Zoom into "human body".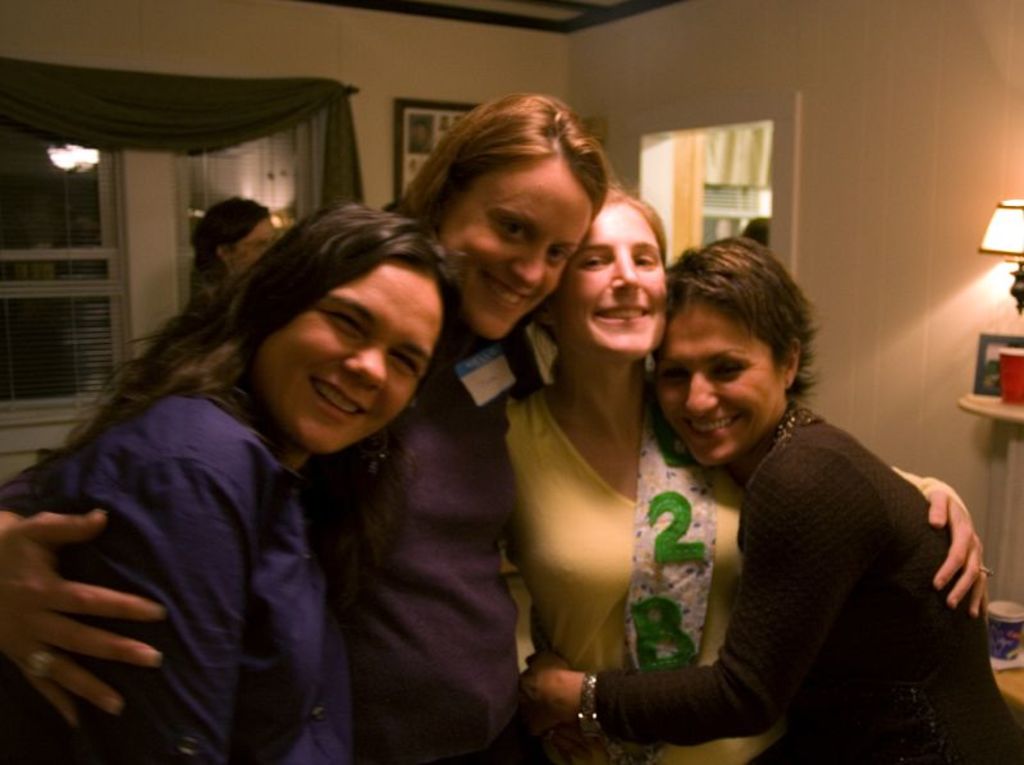
Zoom target: 497:361:791:764.
